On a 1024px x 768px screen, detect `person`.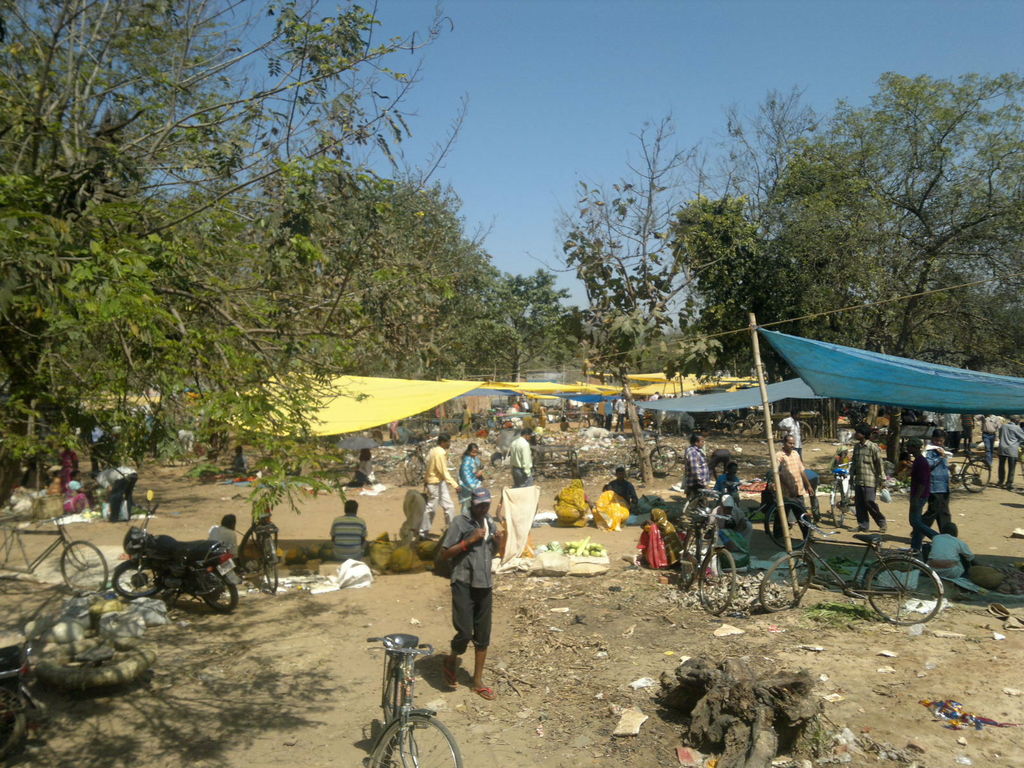
region(708, 495, 752, 554).
